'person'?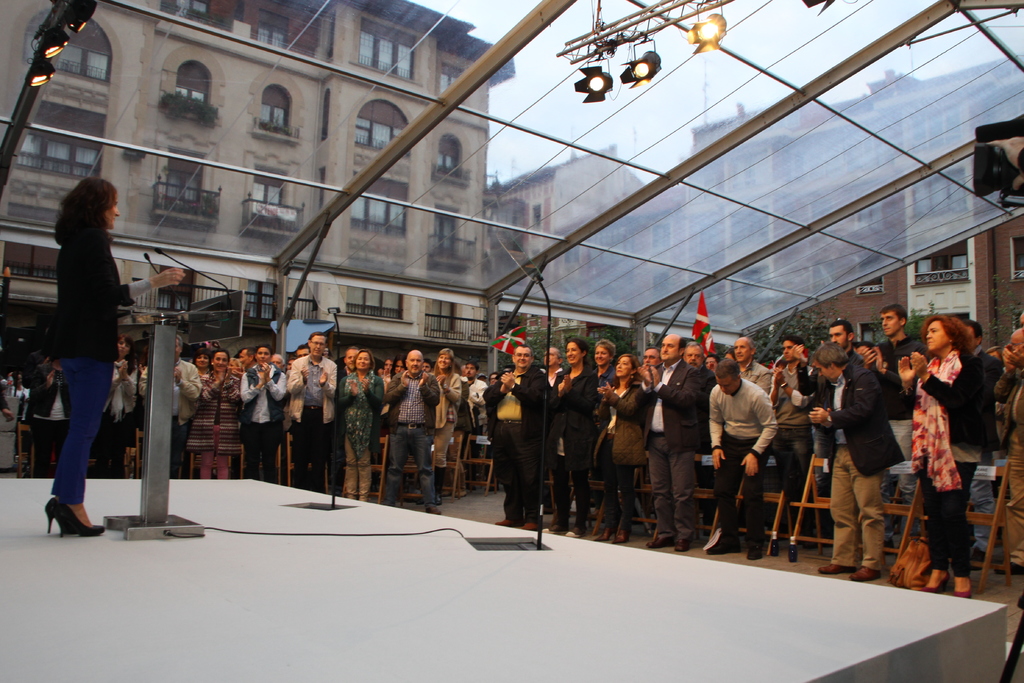
<box>44,177,186,533</box>
